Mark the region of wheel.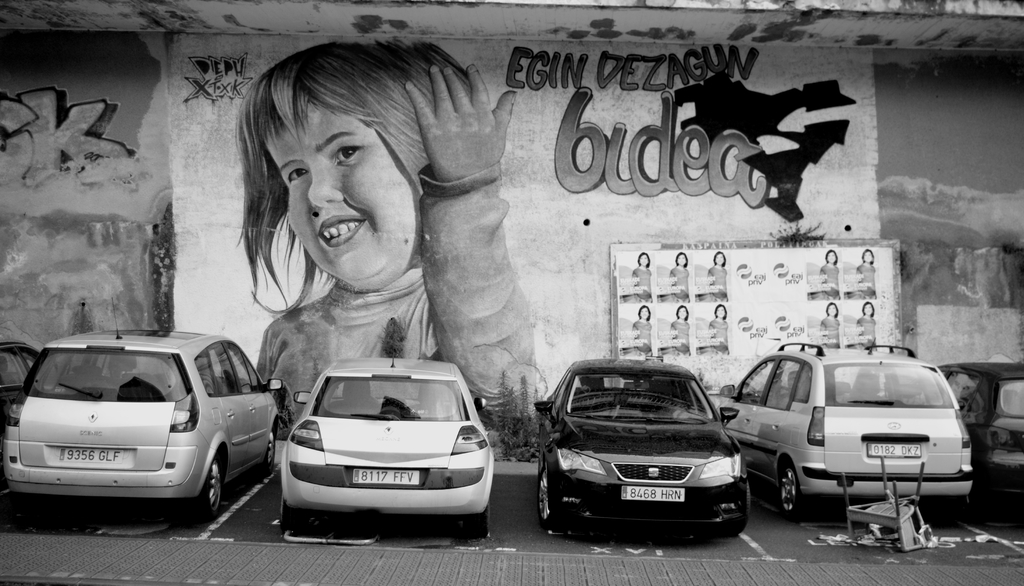
Region: [x1=938, y1=493, x2=968, y2=518].
